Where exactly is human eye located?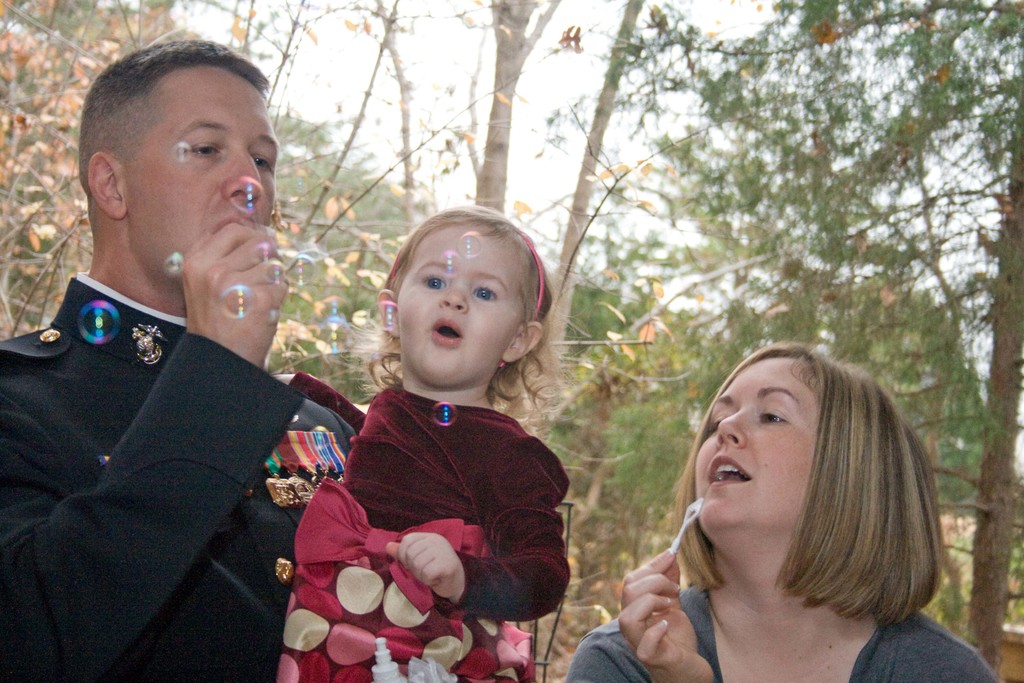
Its bounding box is (left=420, top=270, right=445, bottom=293).
